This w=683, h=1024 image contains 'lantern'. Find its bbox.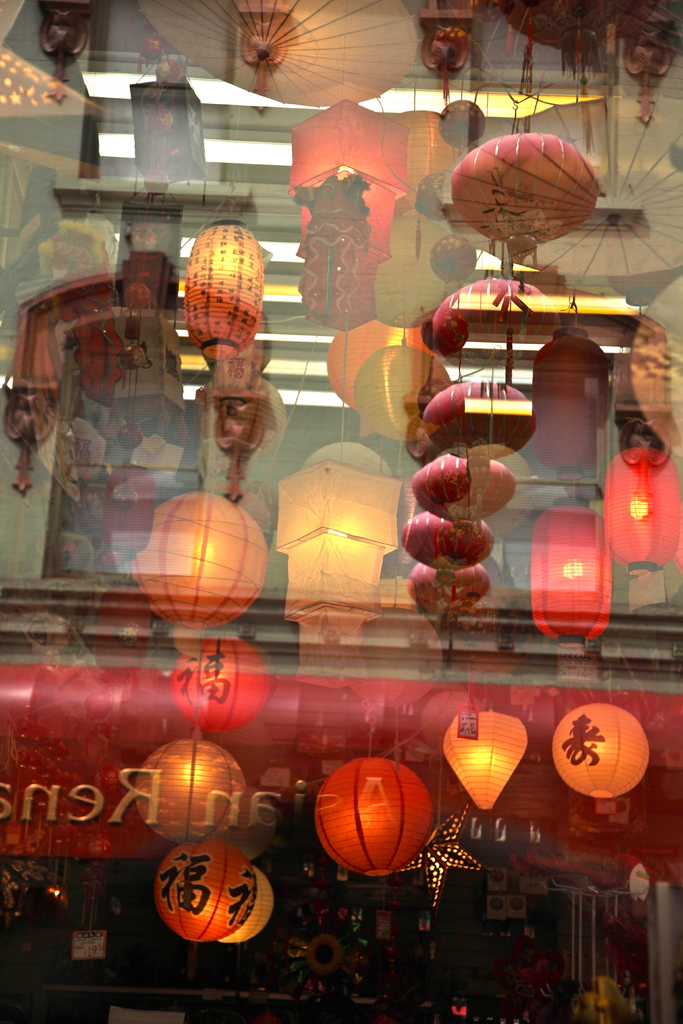
locate(172, 641, 265, 731).
